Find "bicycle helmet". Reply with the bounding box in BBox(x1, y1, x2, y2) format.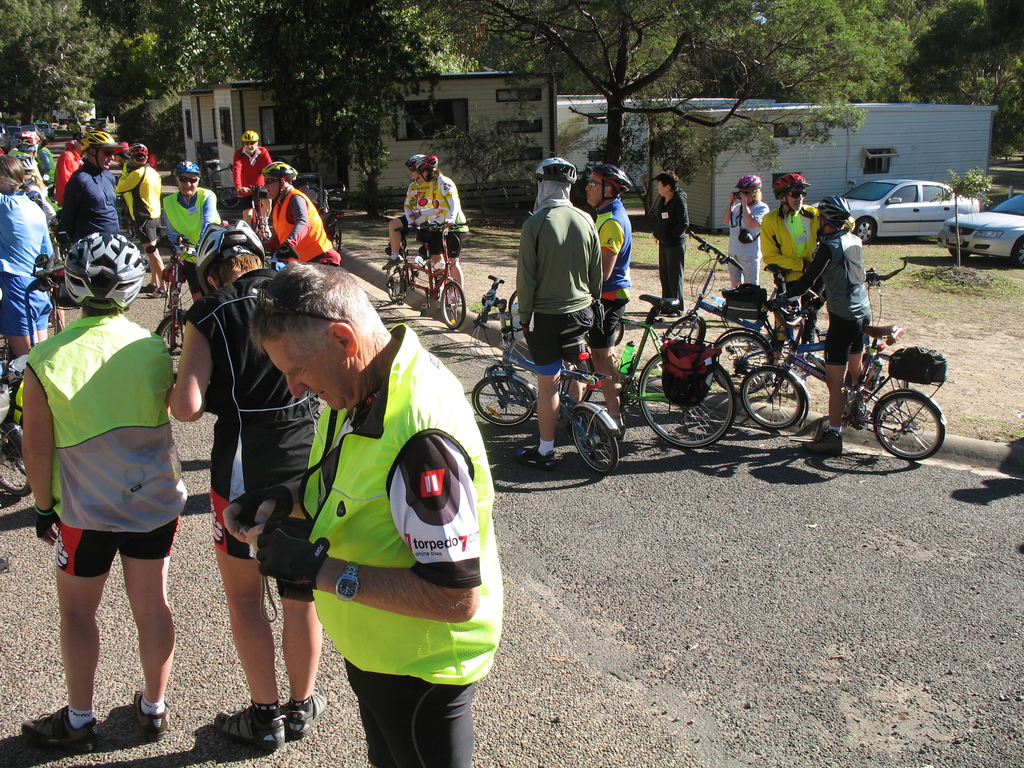
BBox(127, 142, 154, 166).
